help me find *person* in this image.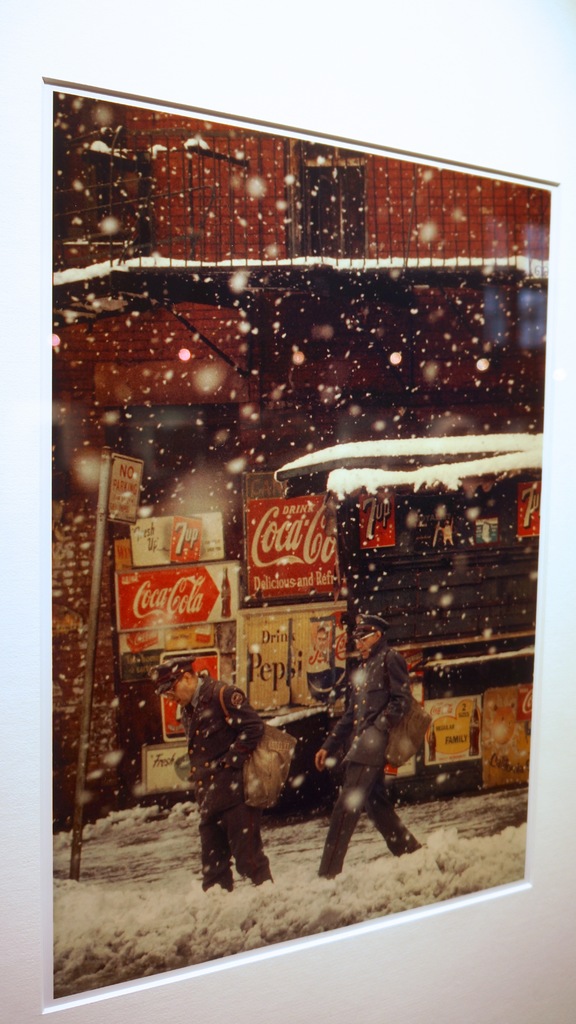
Found it: 151 652 266 889.
